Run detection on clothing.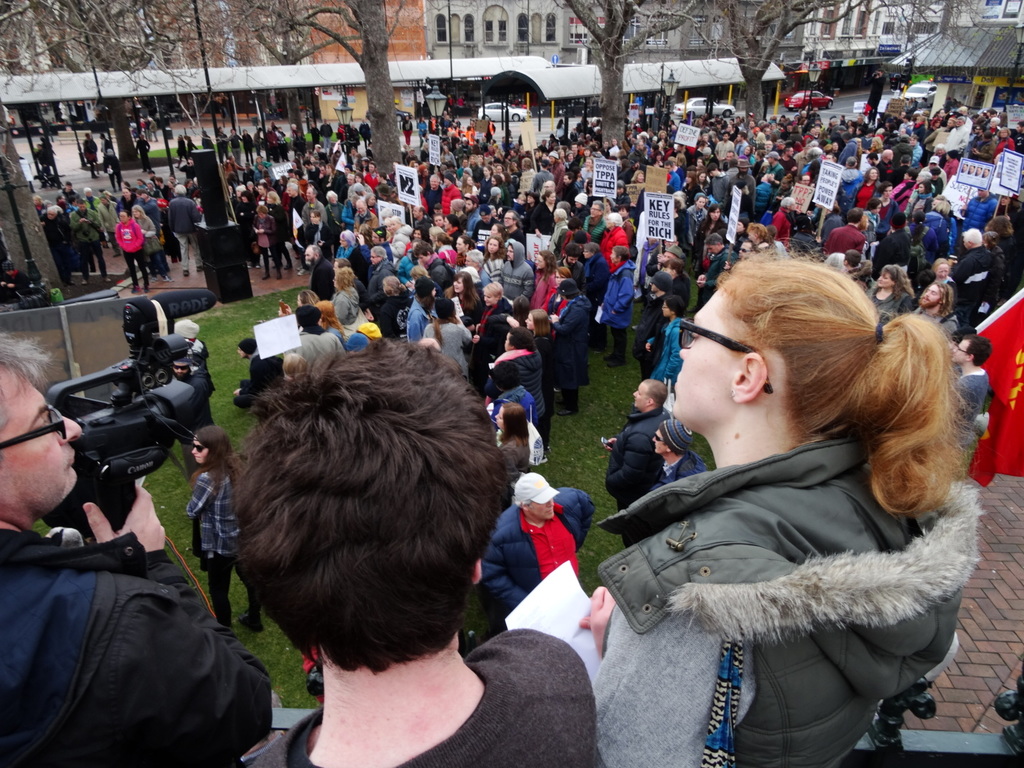
Result: [left=478, top=481, right=591, bottom=620].
